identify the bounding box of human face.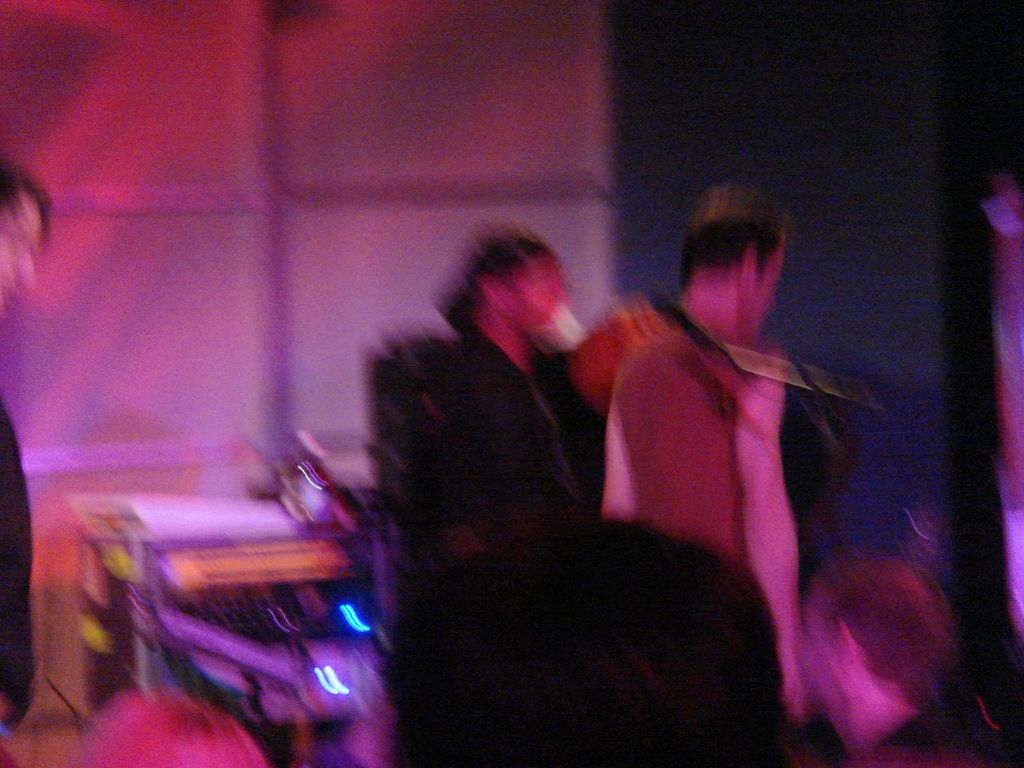
[left=762, top=250, right=786, bottom=326].
